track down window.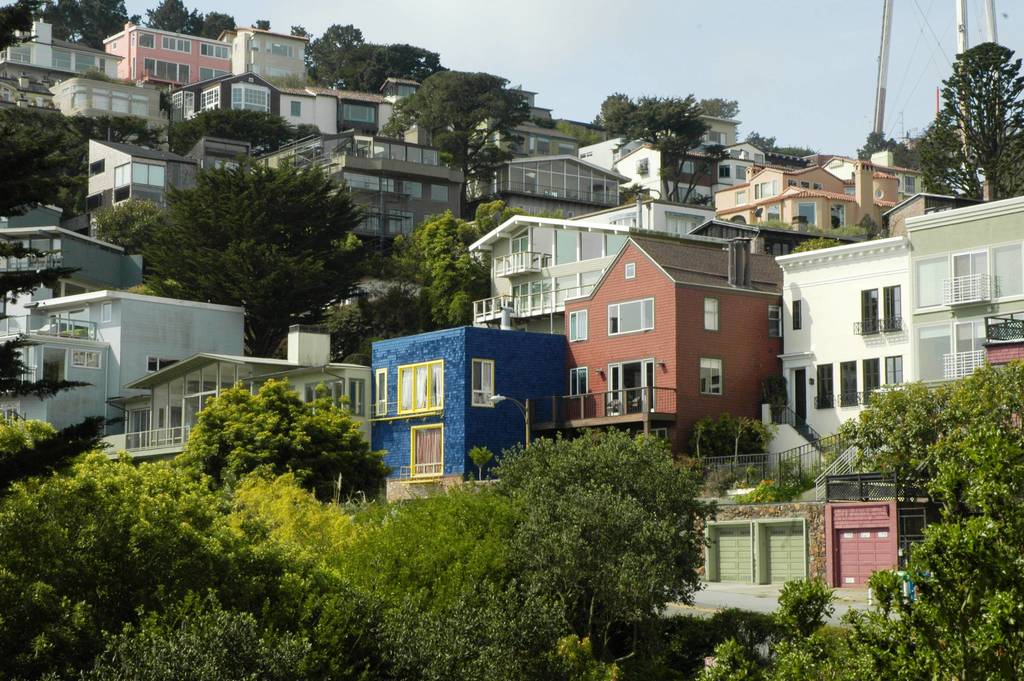
Tracked to (244,63,255,76).
